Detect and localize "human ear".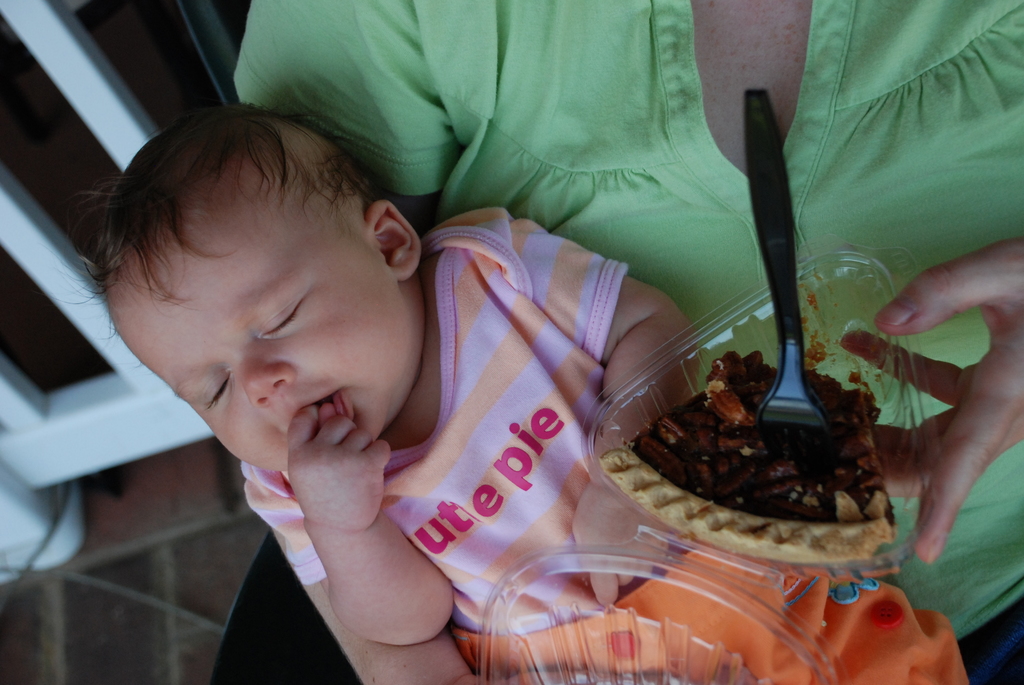
Localized at (365,200,424,278).
